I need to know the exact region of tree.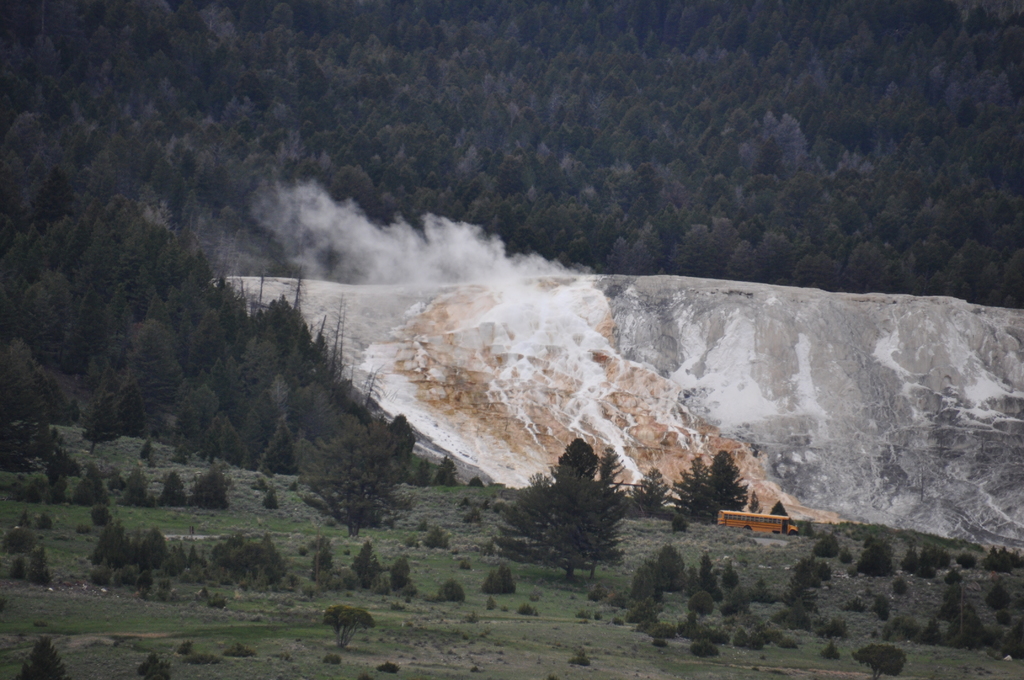
Region: l=651, t=540, r=691, b=599.
